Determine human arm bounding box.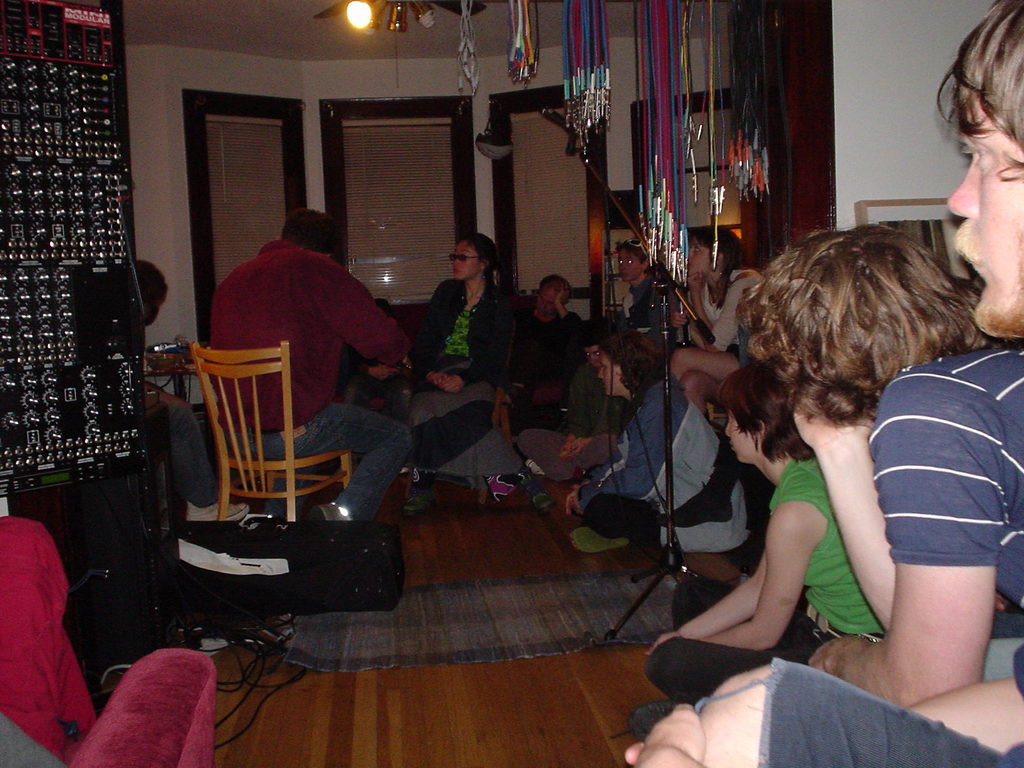
Determined: [left=580, top=436, right=630, bottom=485].
